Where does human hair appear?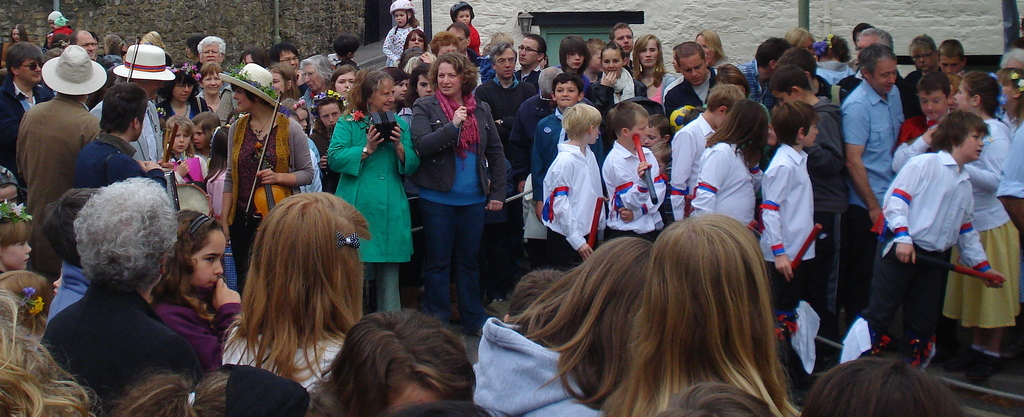
Appears at box(936, 39, 966, 67).
